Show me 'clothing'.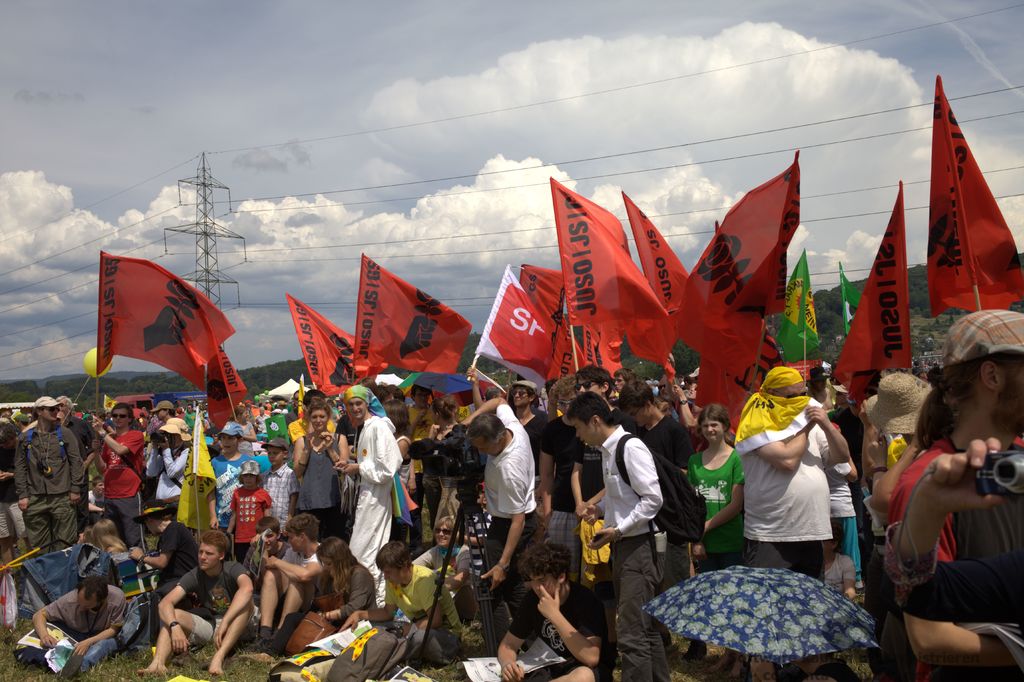
'clothing' is here: bbox(0, 430, 22, 540).
